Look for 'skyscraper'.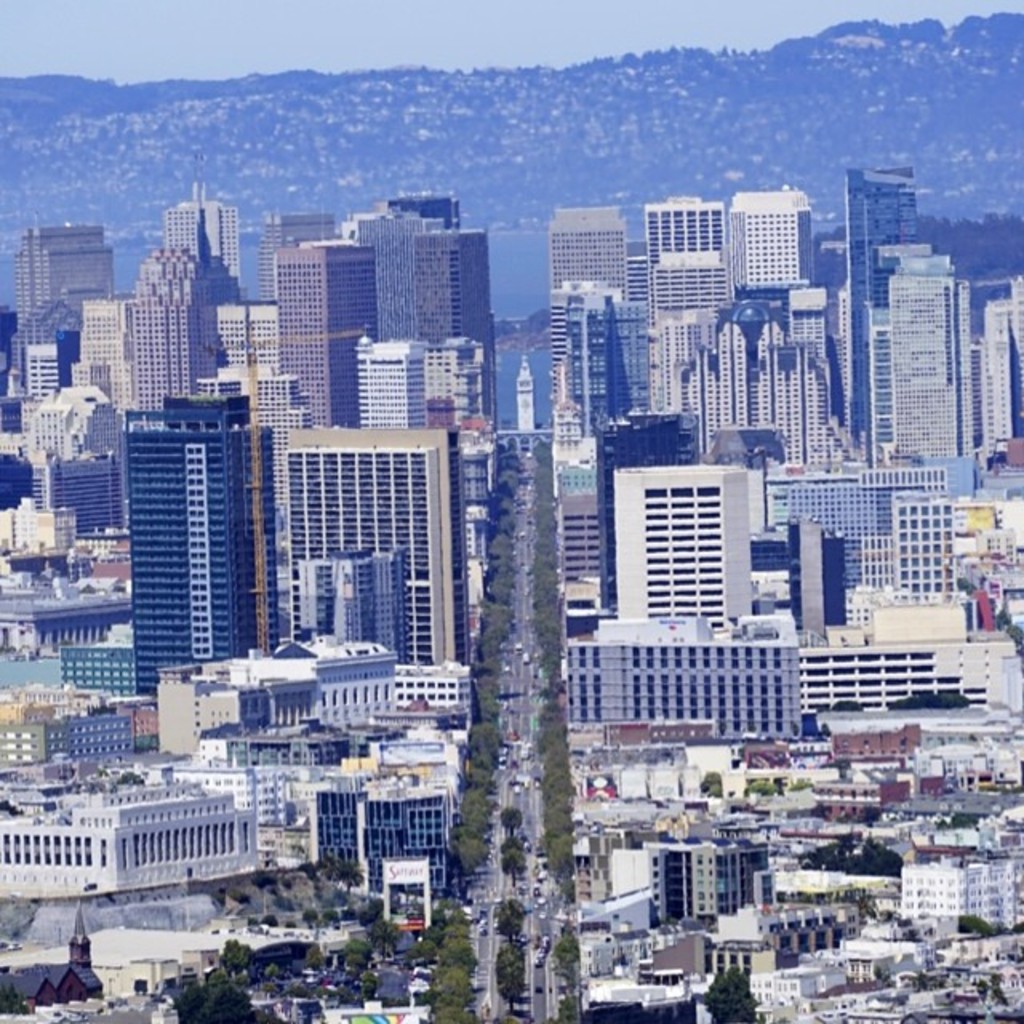
Found: <box>162,158,245,301</box>.
